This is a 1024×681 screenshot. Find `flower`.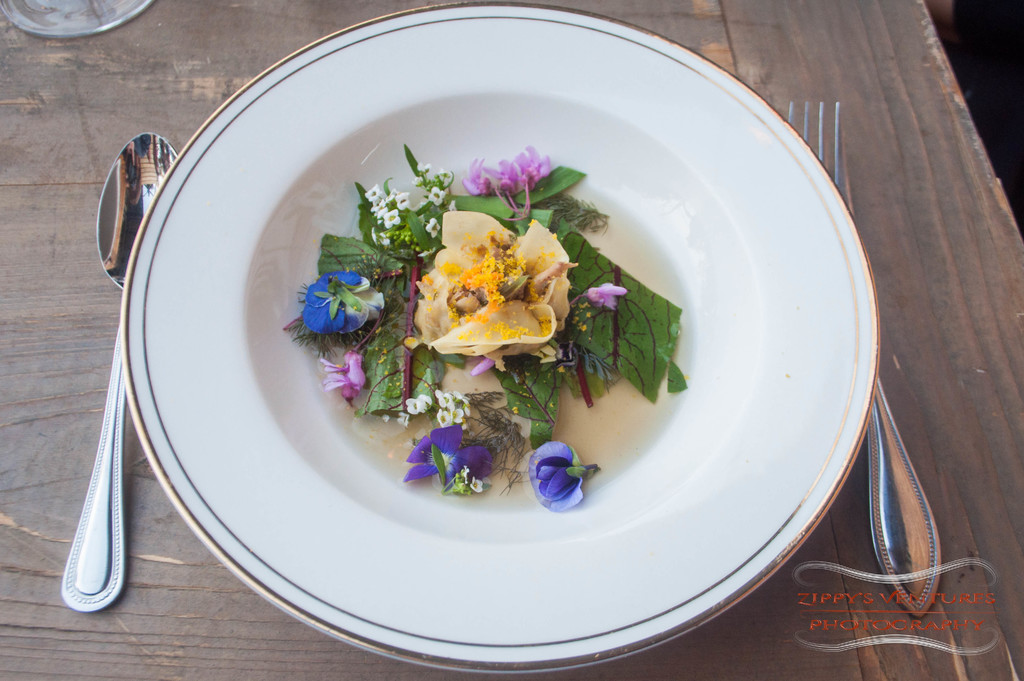
Bounding box: pyautogui.locateOnScreen(465, 476, 489, 490).
